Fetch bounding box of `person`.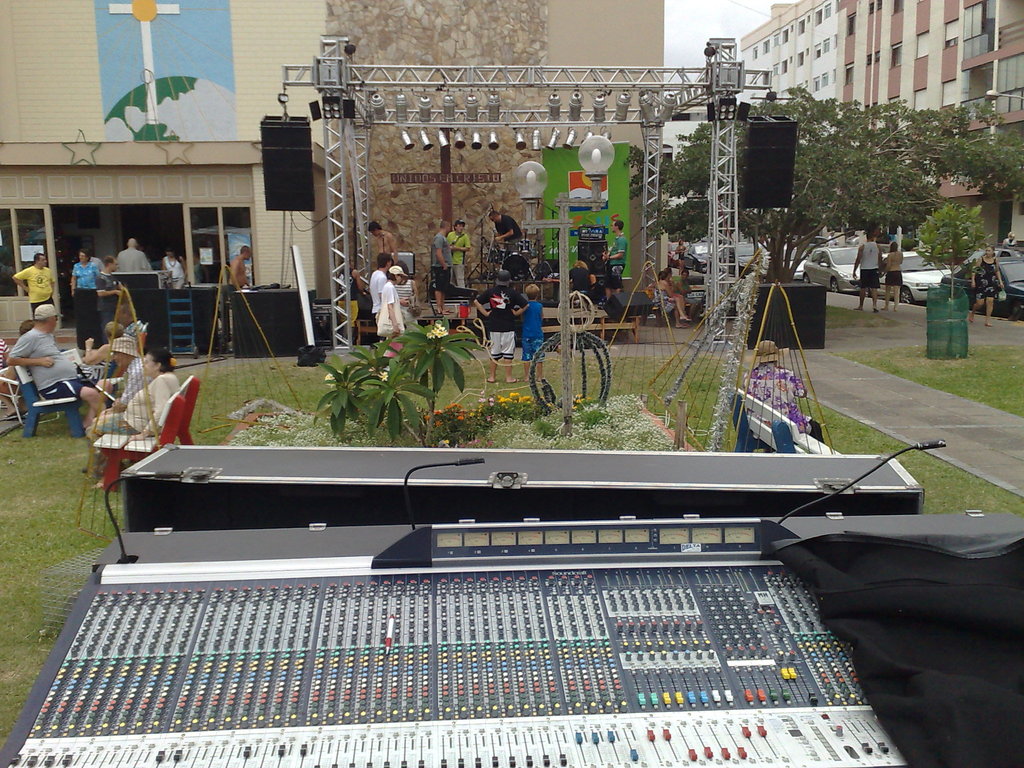
Bbox: 159/246/189/289.
